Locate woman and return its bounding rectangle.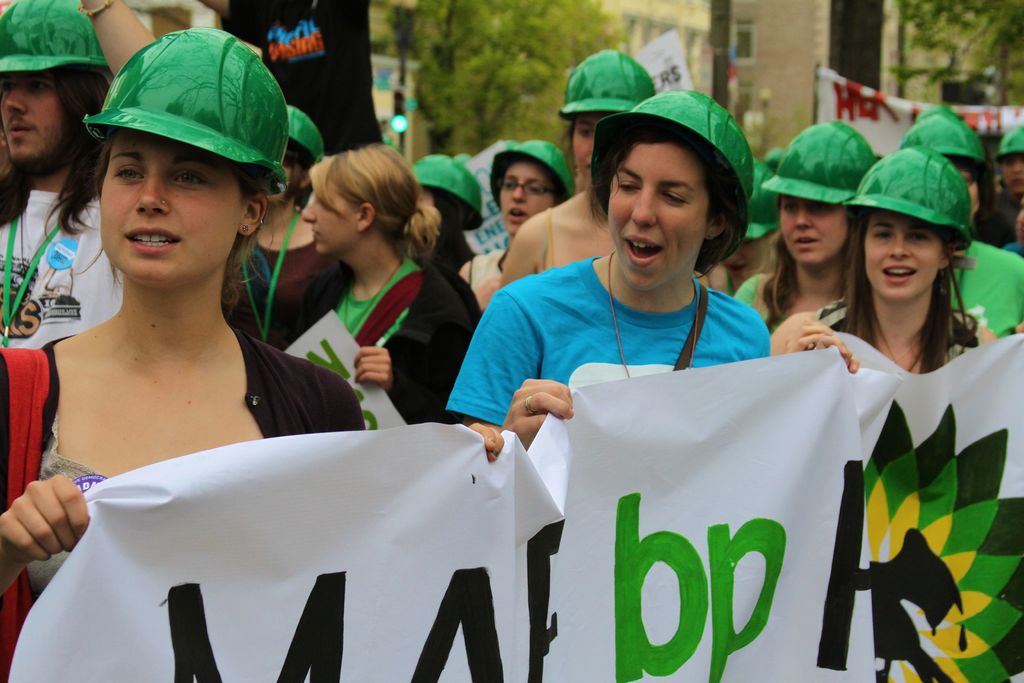
[x1=691, y1=152, x2=787, y2=292].
